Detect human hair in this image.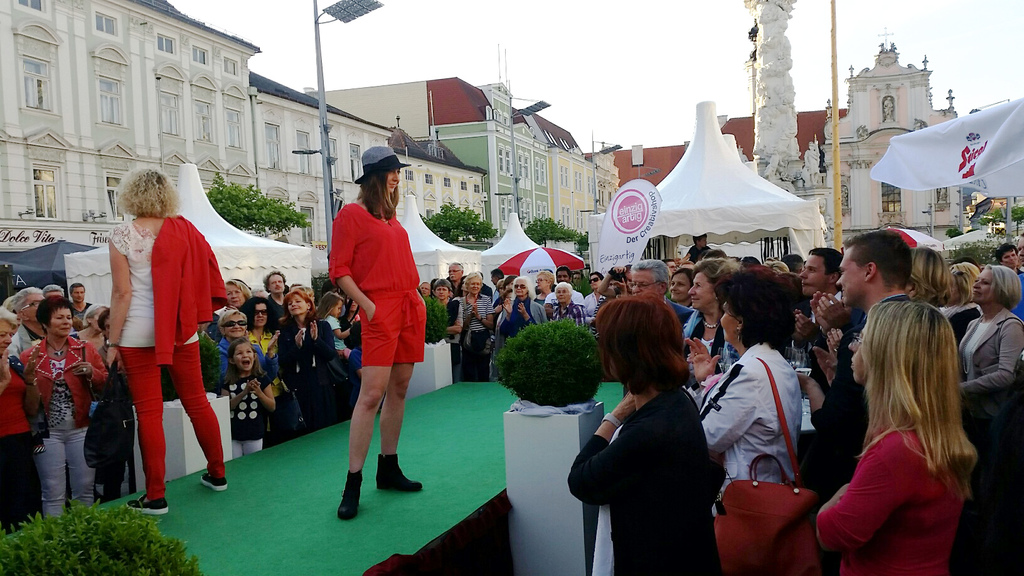
Detection: left=810, top=249, right=844, bottom=276.
